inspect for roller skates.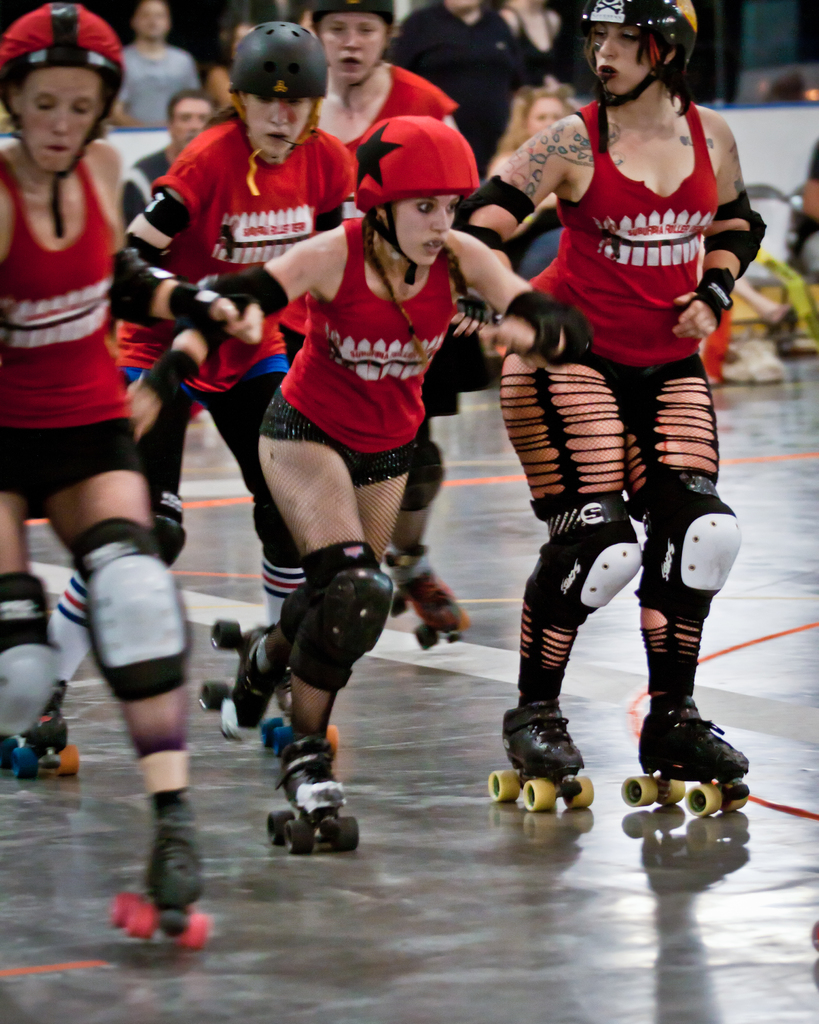
Inspection: BBox(107, 800, 211, 952).
